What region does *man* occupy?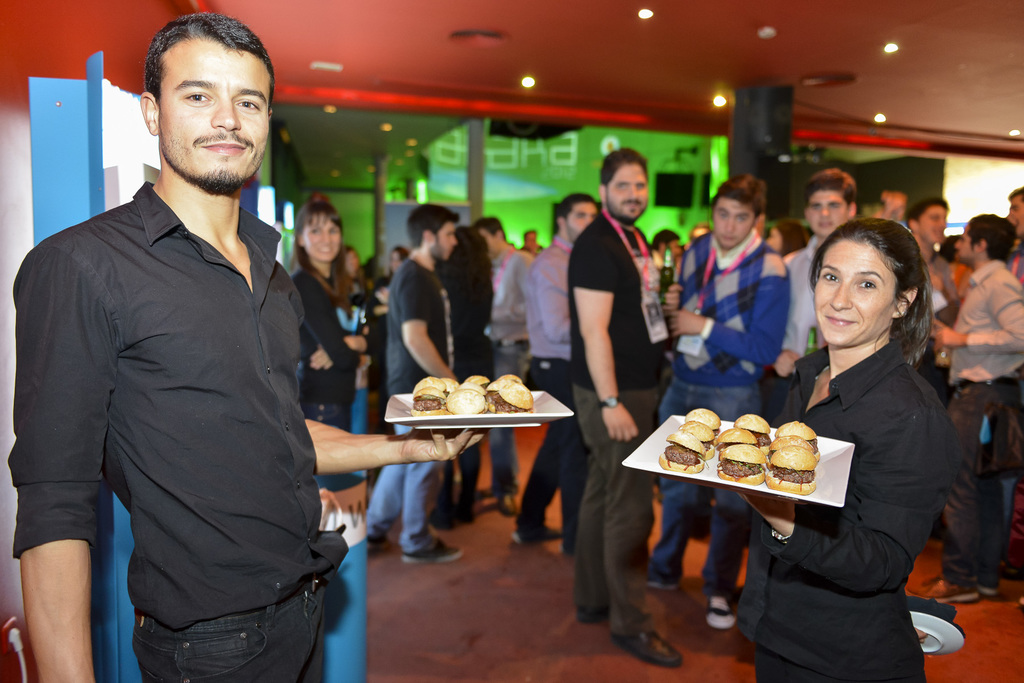
rect(528, 218, 544, 249).
